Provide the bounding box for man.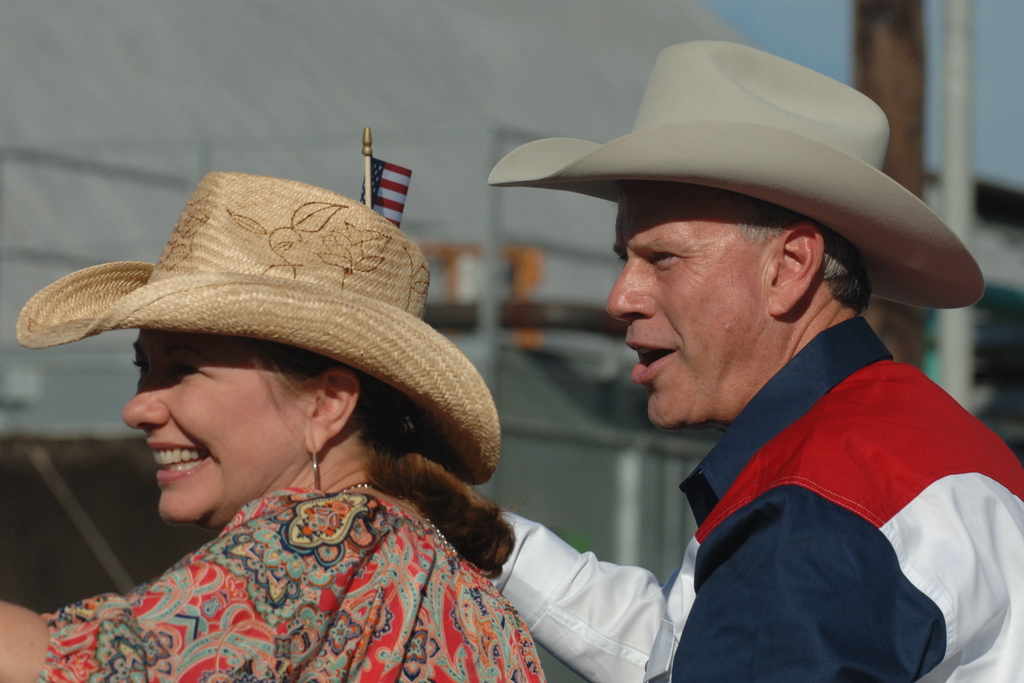
x1=460, y1=56, x2=1021, y2=669.
